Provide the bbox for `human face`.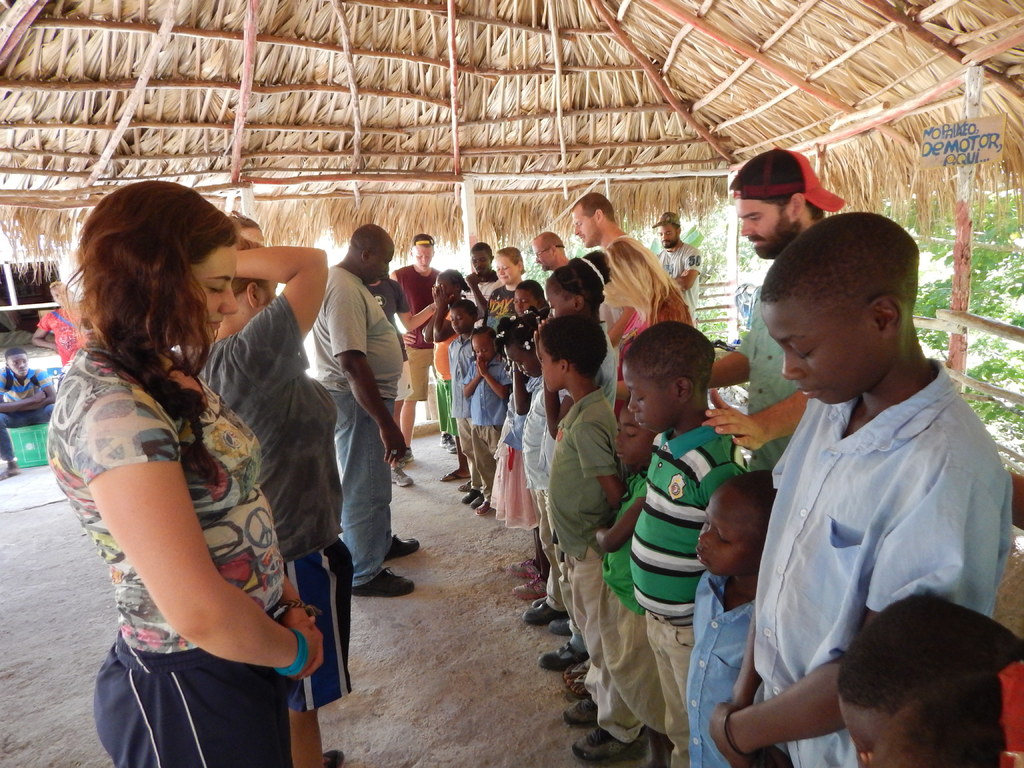
(8, 352, 33, 377).
